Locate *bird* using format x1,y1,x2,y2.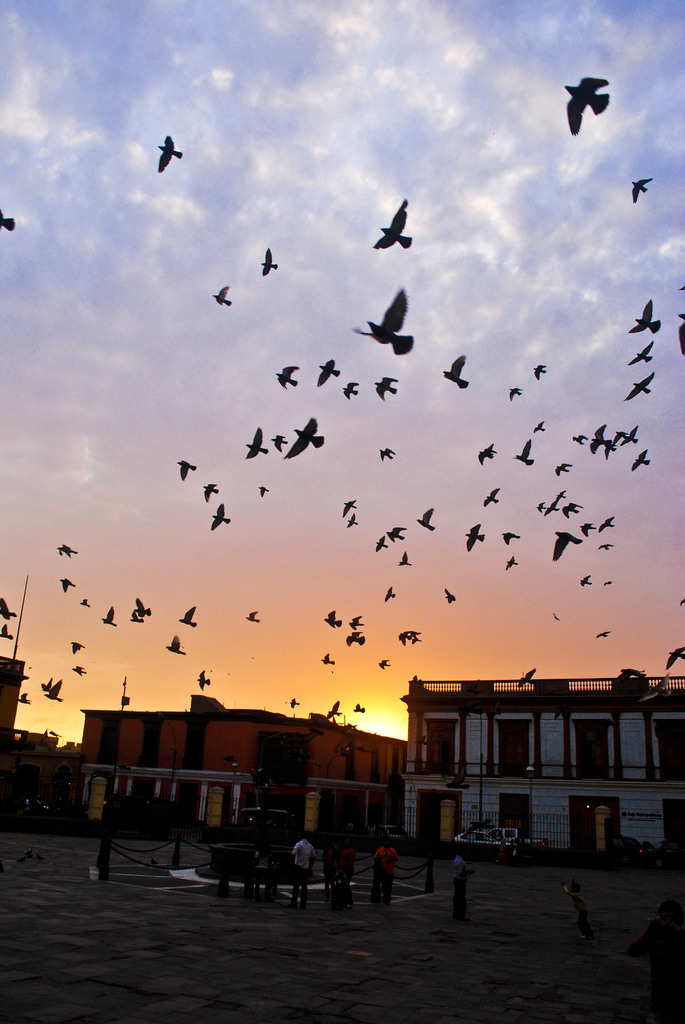
351,700,363,710.
